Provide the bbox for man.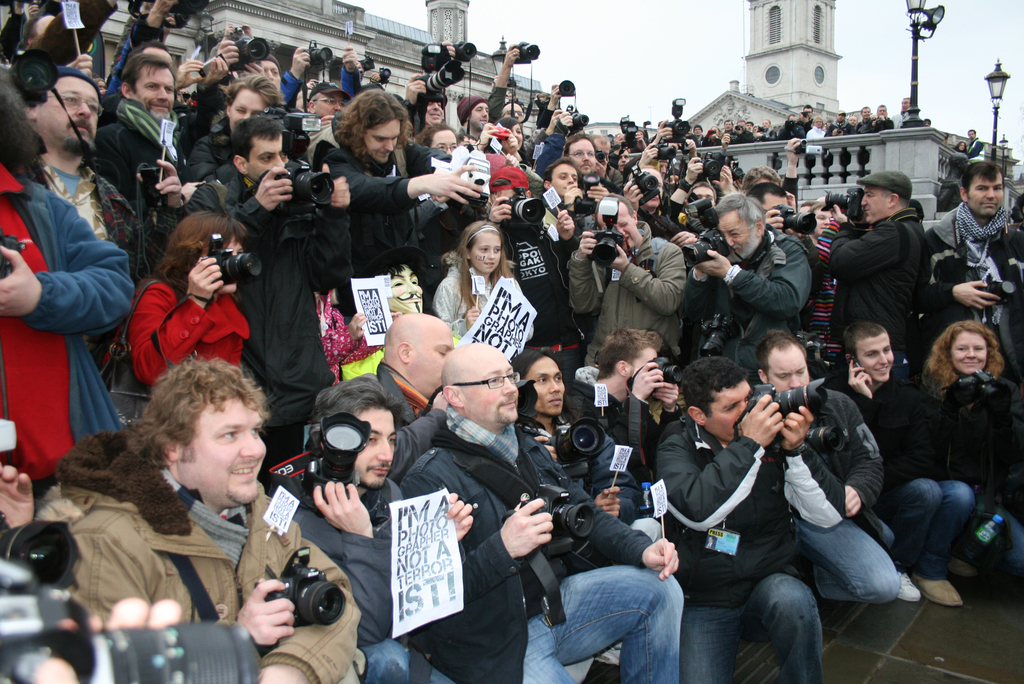
detection(744, 185, 812, 242).
